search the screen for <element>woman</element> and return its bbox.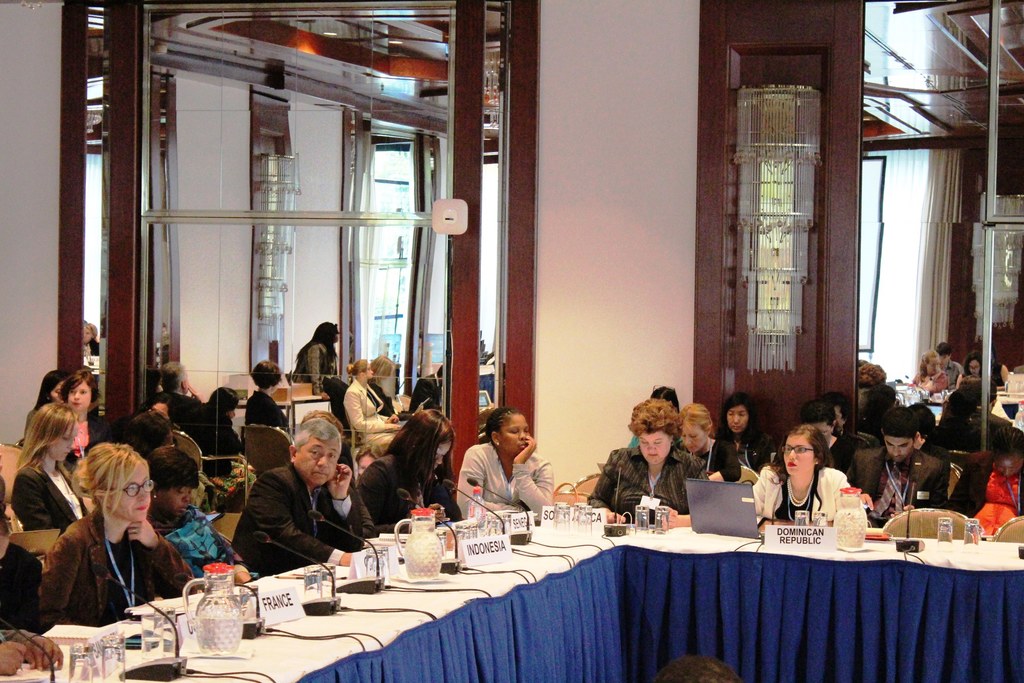
Found: Rect(585, 396, 714, 531).
